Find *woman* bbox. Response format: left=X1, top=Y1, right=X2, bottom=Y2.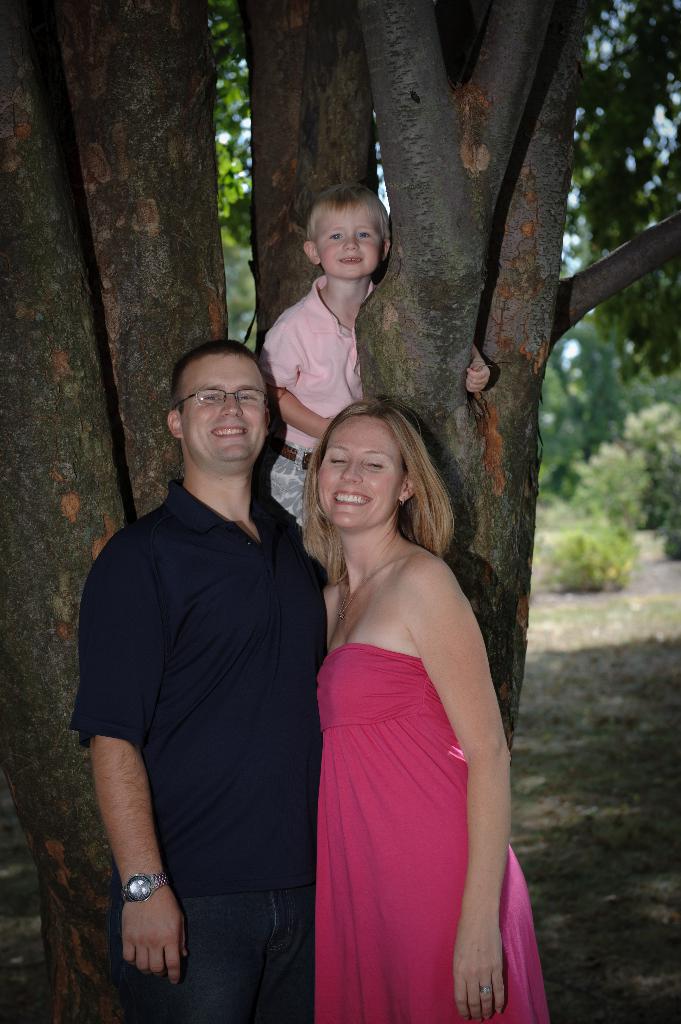
left=275, top=380, right=524, bottom=1023.
